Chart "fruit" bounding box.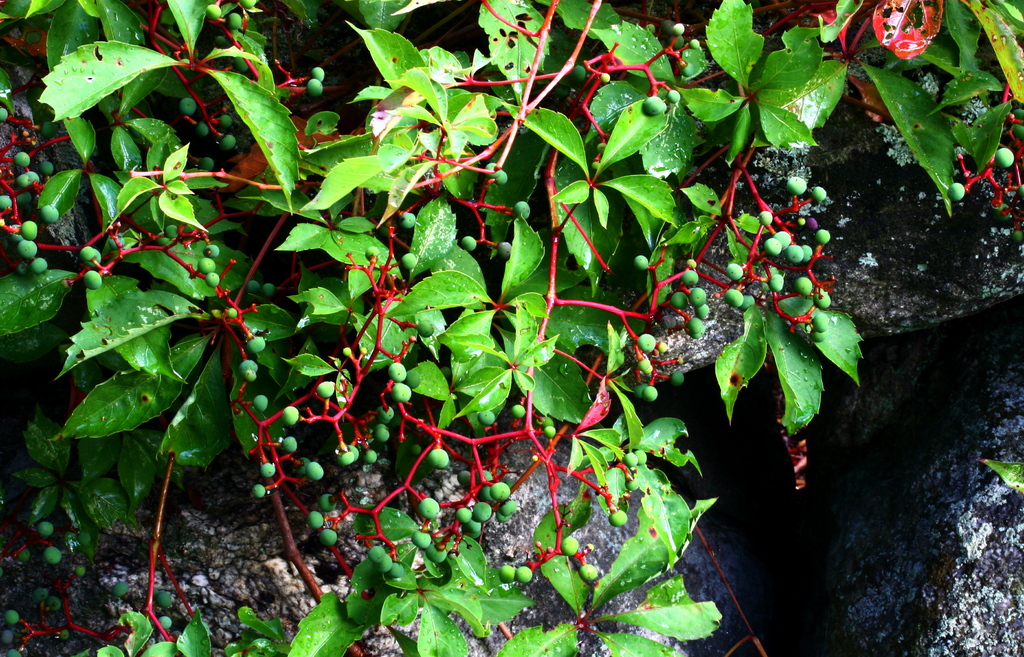
Charted: (497, 241, 513, 257).
